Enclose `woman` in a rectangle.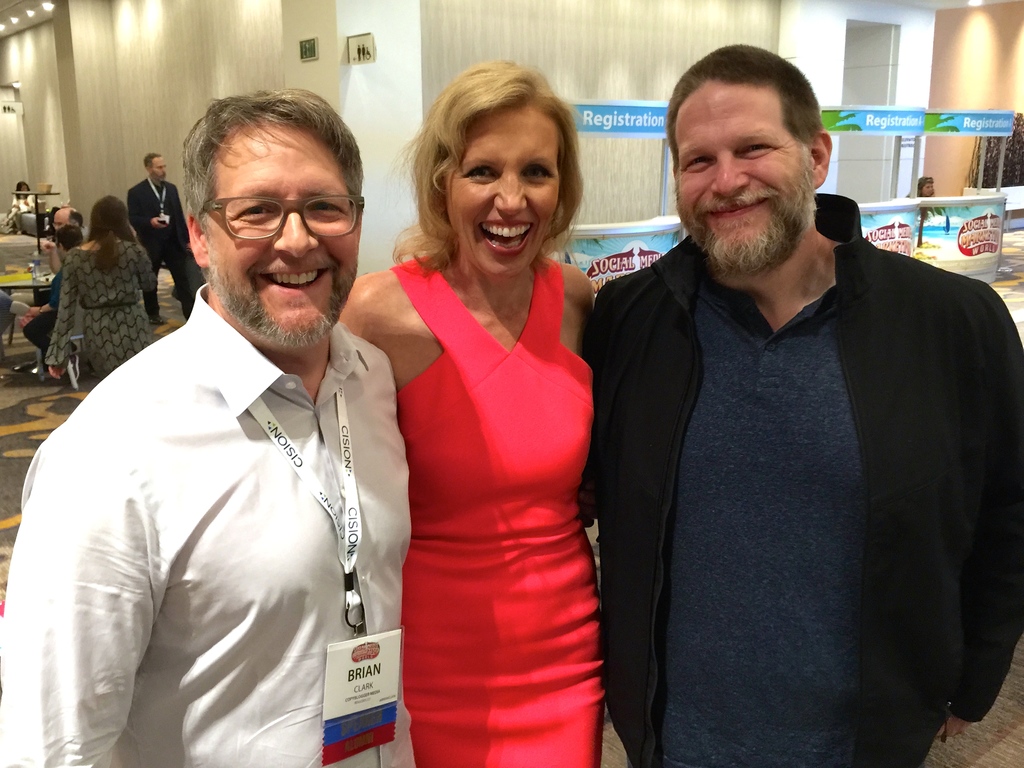
[908,175,938,200].
